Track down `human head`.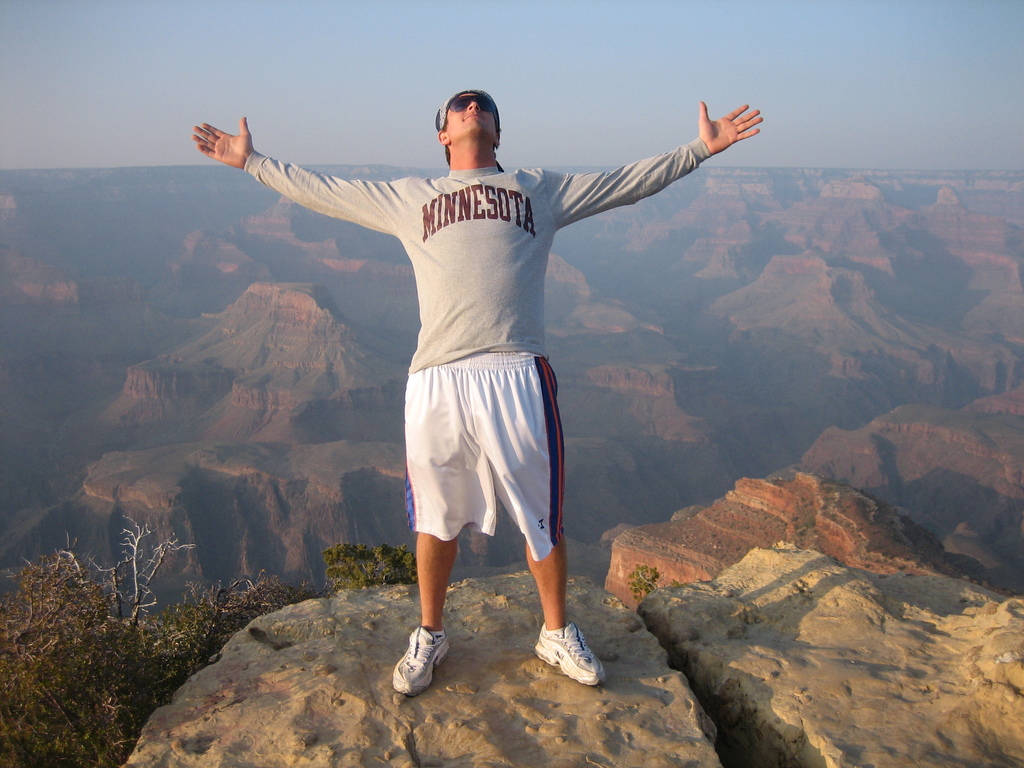
Tracked to pyautogui.locateOnScreen(426, 82, 513, 161).
